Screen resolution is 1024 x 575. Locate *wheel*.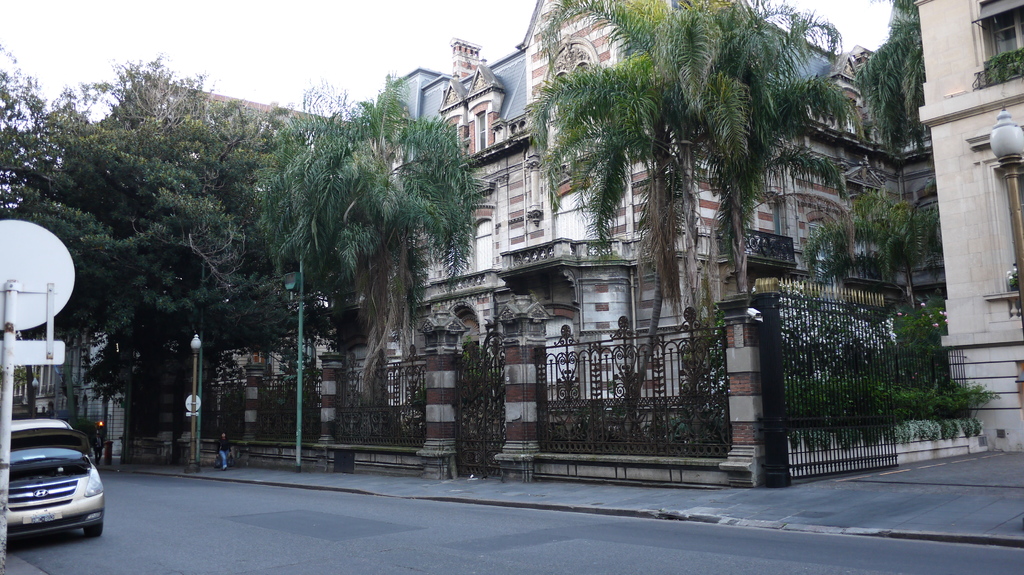
x1=83, y1=523, x2=106, y2=538.
